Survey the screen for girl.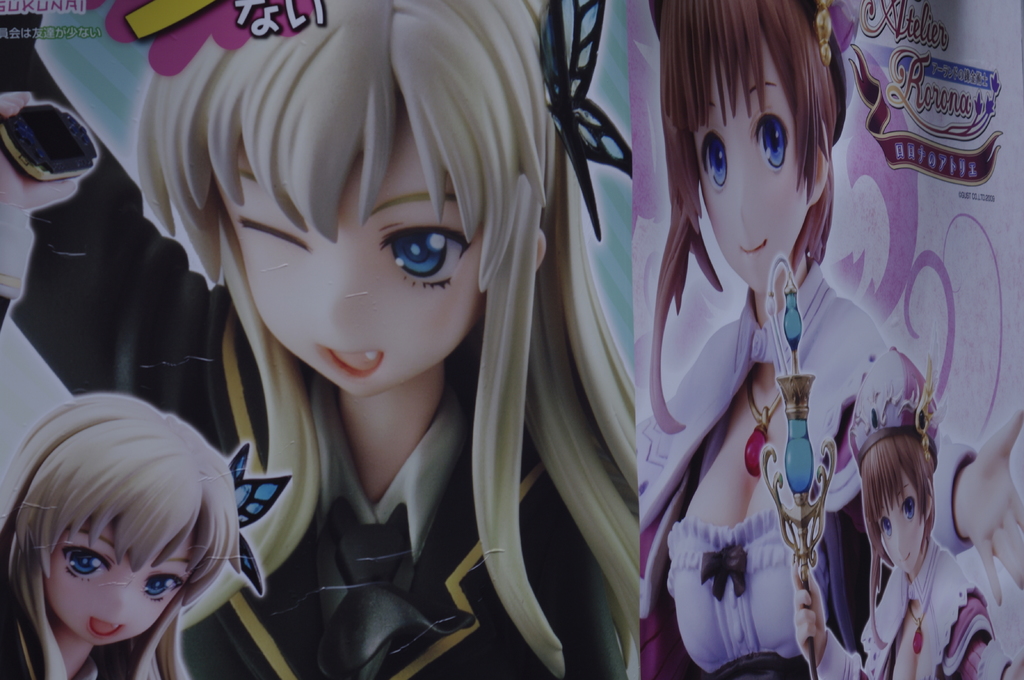
Survey found: locate(0, 0, 643, 679).
